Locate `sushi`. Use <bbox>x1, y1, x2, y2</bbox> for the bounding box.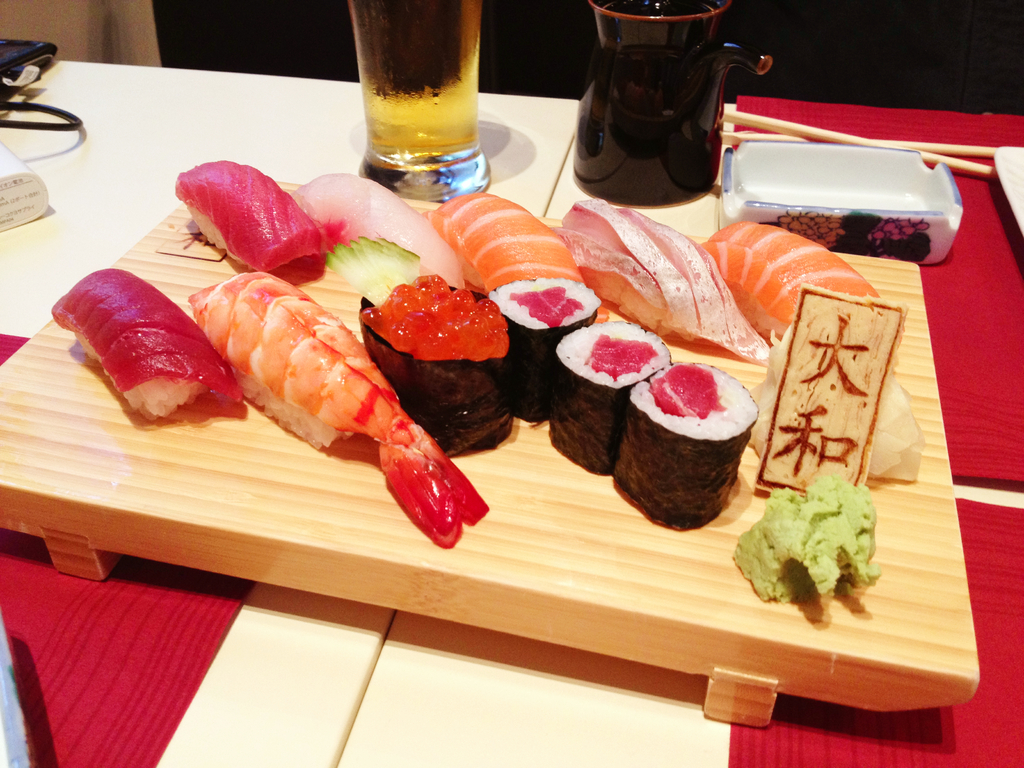
<bbox>624, 379, 751, 528</bbox>.
